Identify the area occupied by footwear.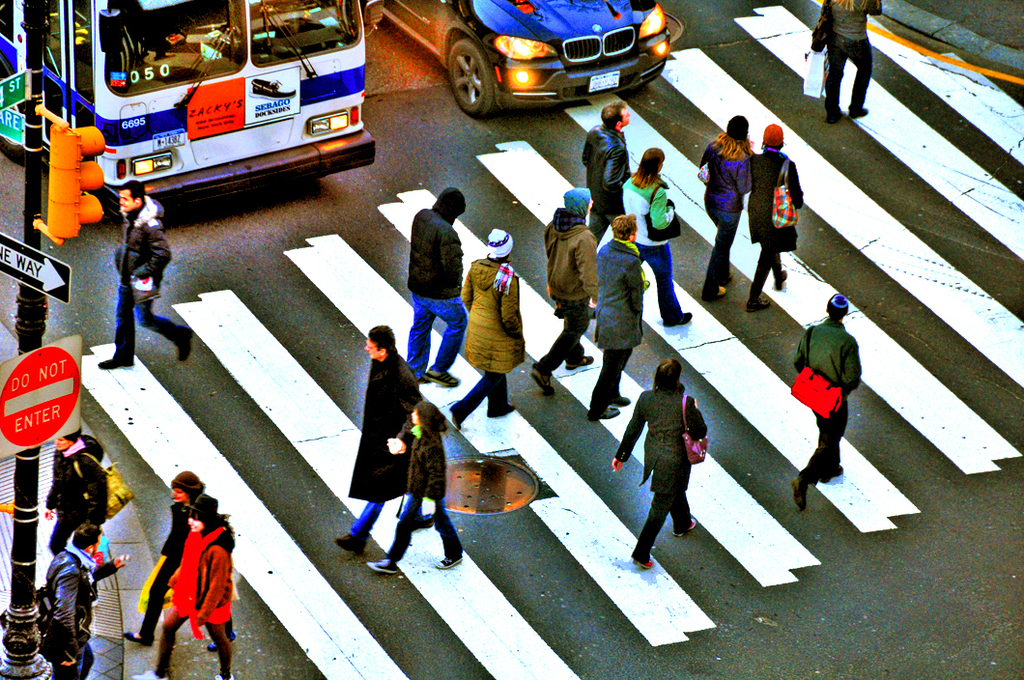
Area: bbox(830, 105, 843, 121).
